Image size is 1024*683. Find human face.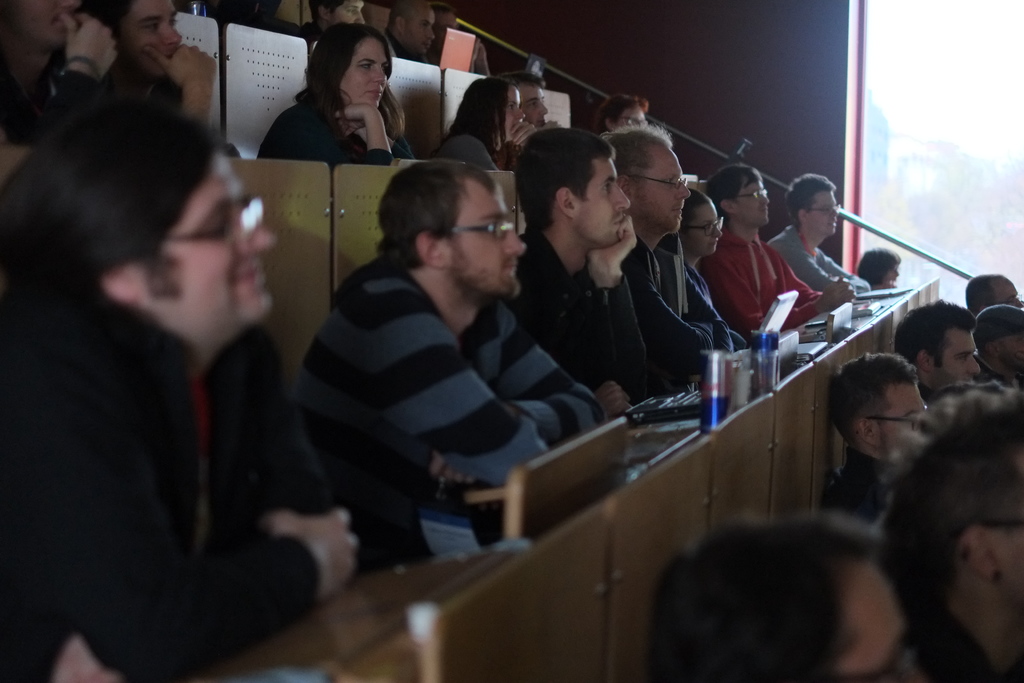
(left=454, top=168, right=531, bottom=294).
